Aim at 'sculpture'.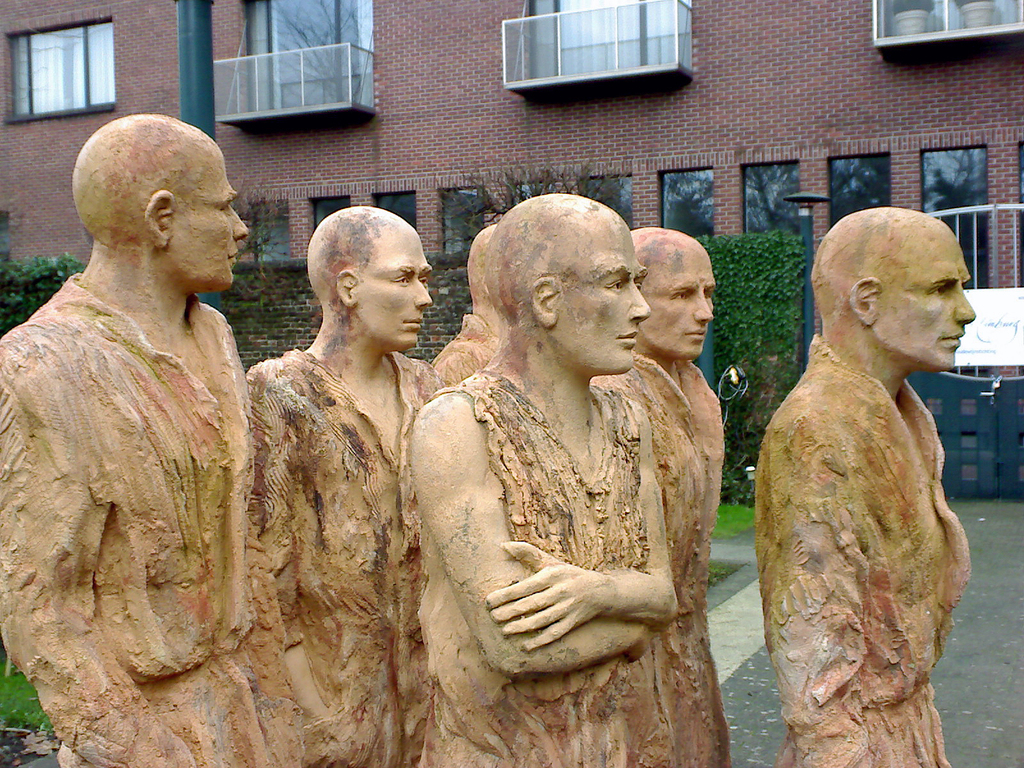
Aimed at (262, 205, 455, 767).
